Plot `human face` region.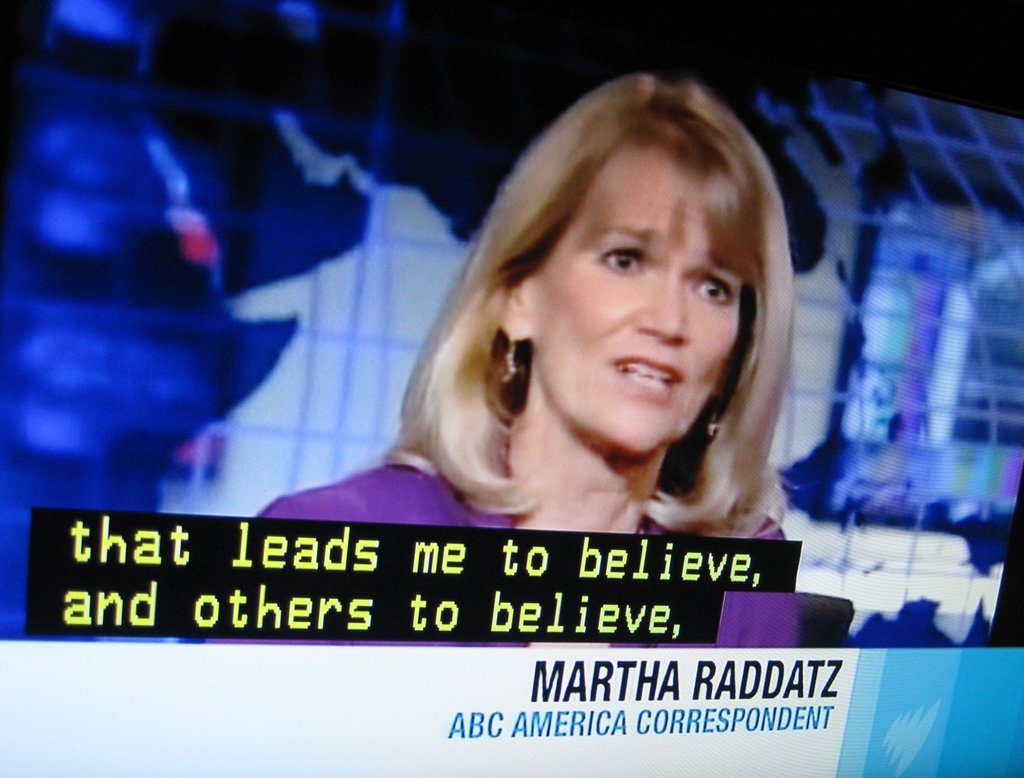
Plotted at [531,156,743,455].
